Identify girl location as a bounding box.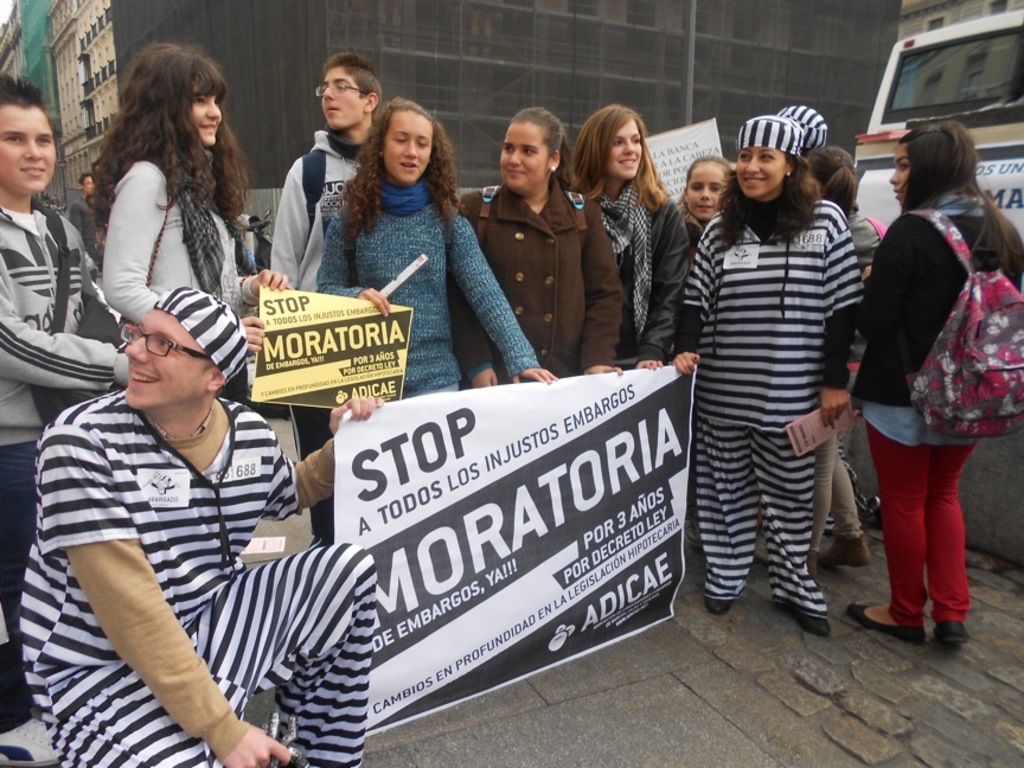
left=681, top=152, right=735, bottom=263.
